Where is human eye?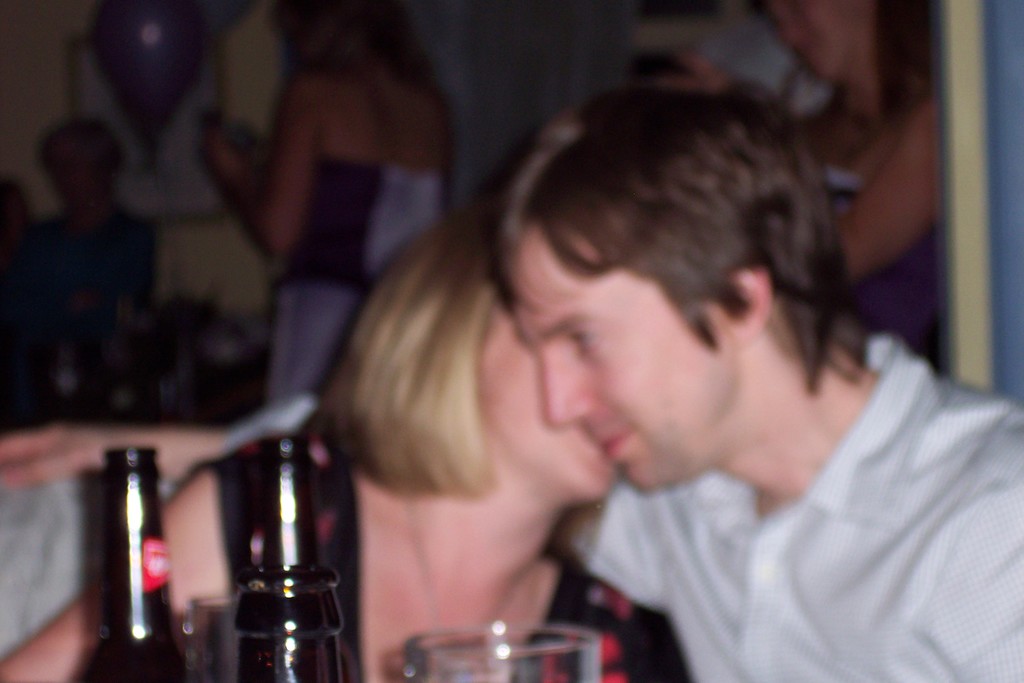
bbox=[573, 327, 612, 361].
